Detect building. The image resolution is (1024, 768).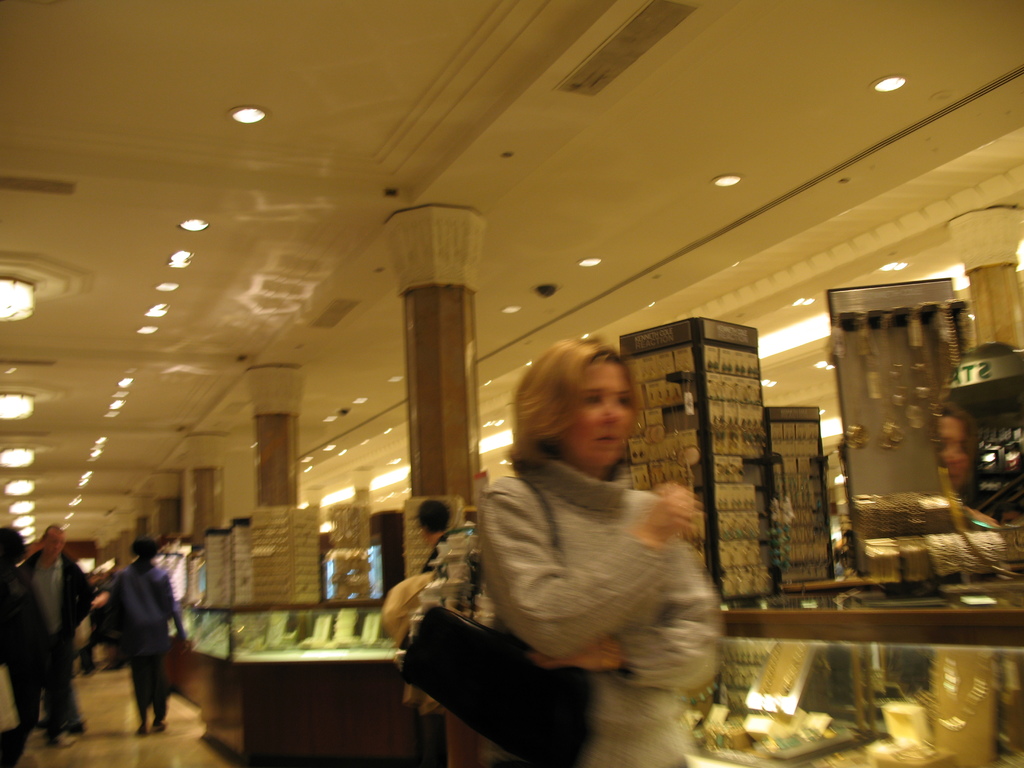
0, 0, 1023, 767.
